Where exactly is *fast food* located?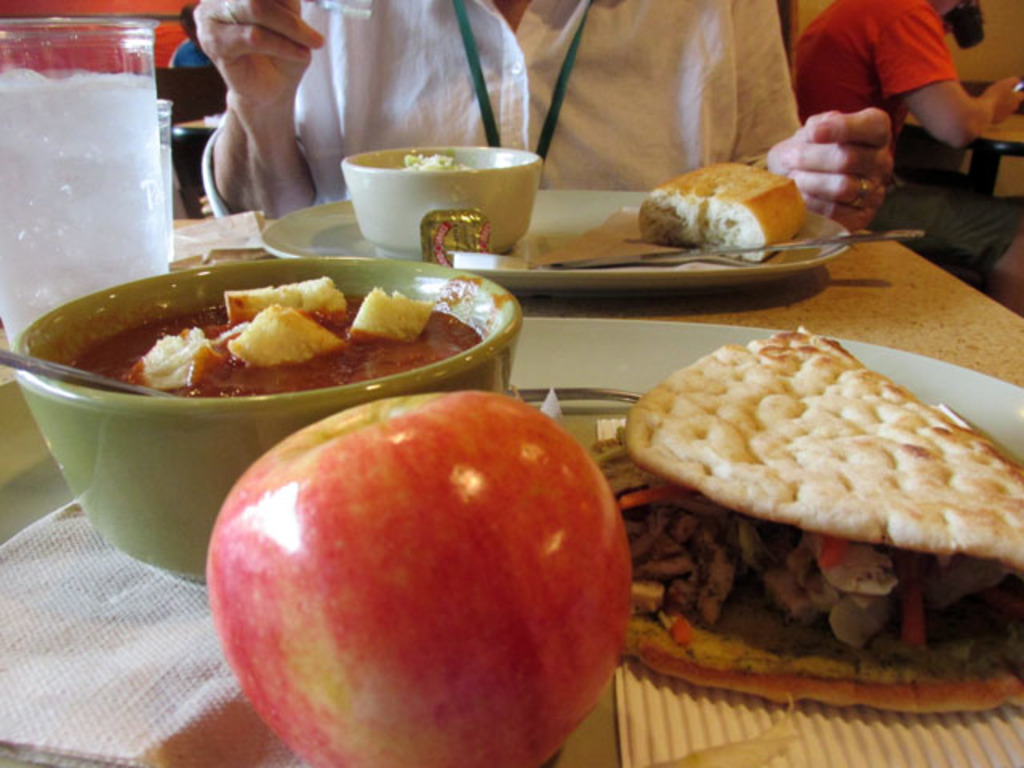
Its bounding box is [left=637, top=154, right=813, bottom=267].
